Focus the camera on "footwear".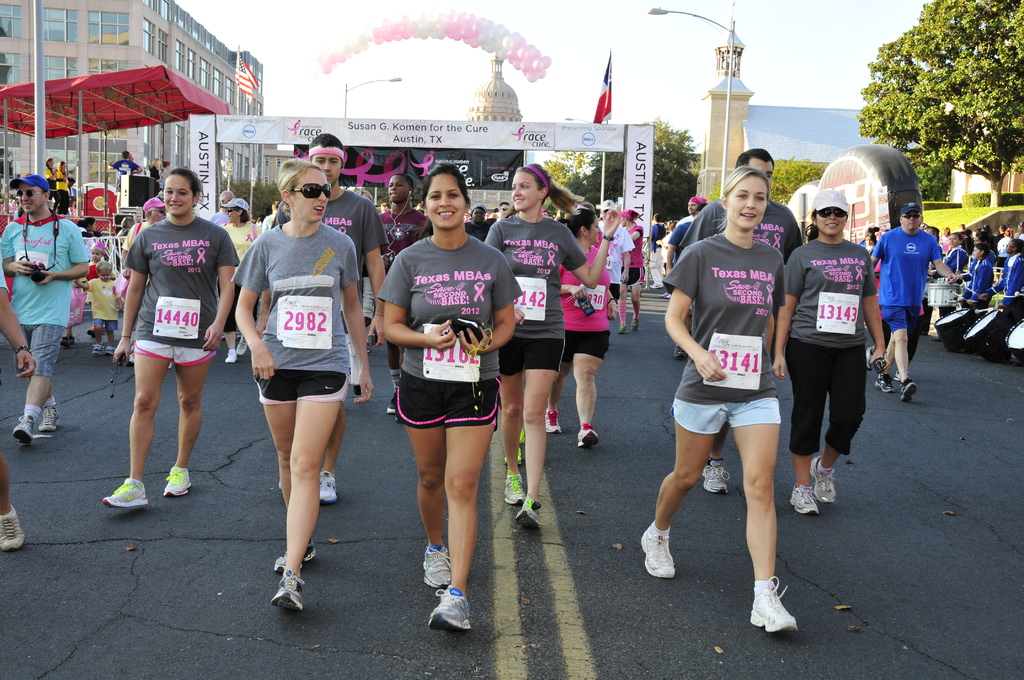
Focus region: 748:576:813:645.
